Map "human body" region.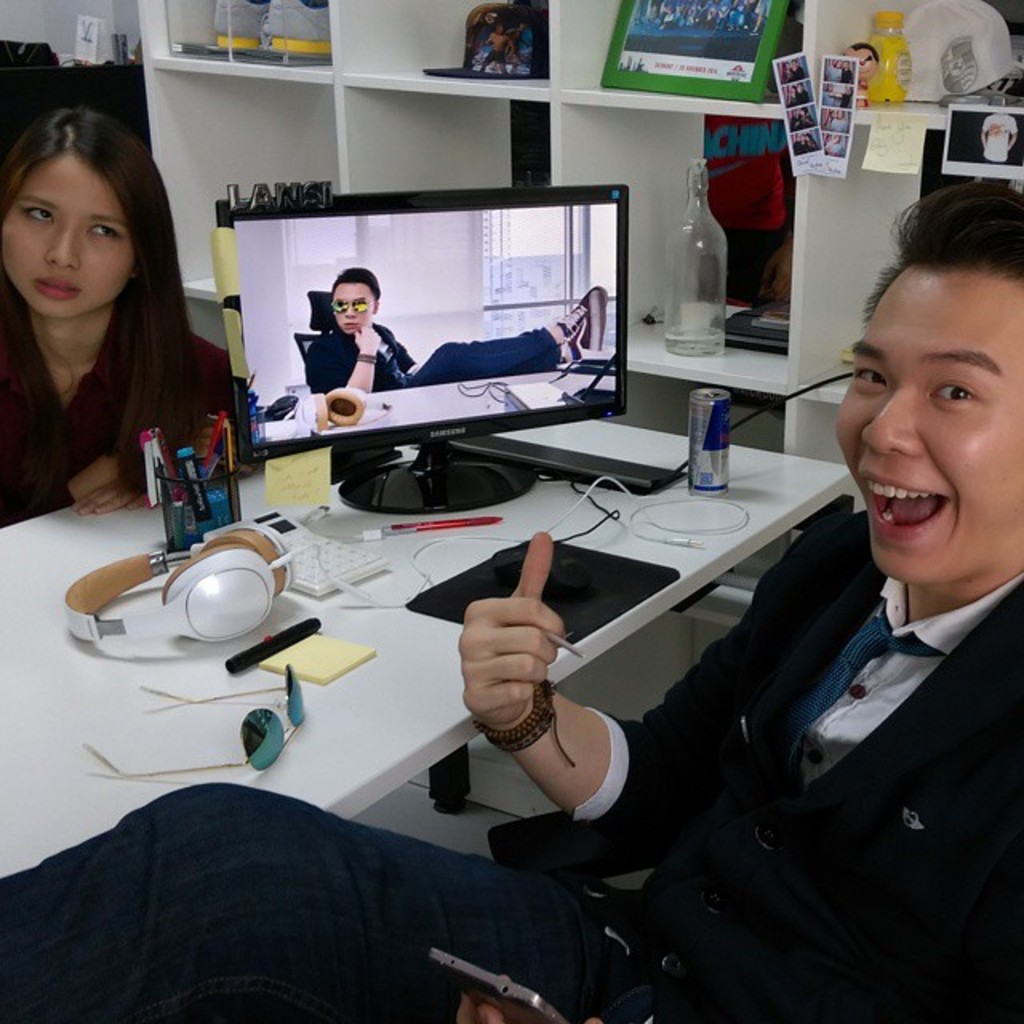
Mapped to pyautogui.locateOnScreen(0, 101, 166, 518).
